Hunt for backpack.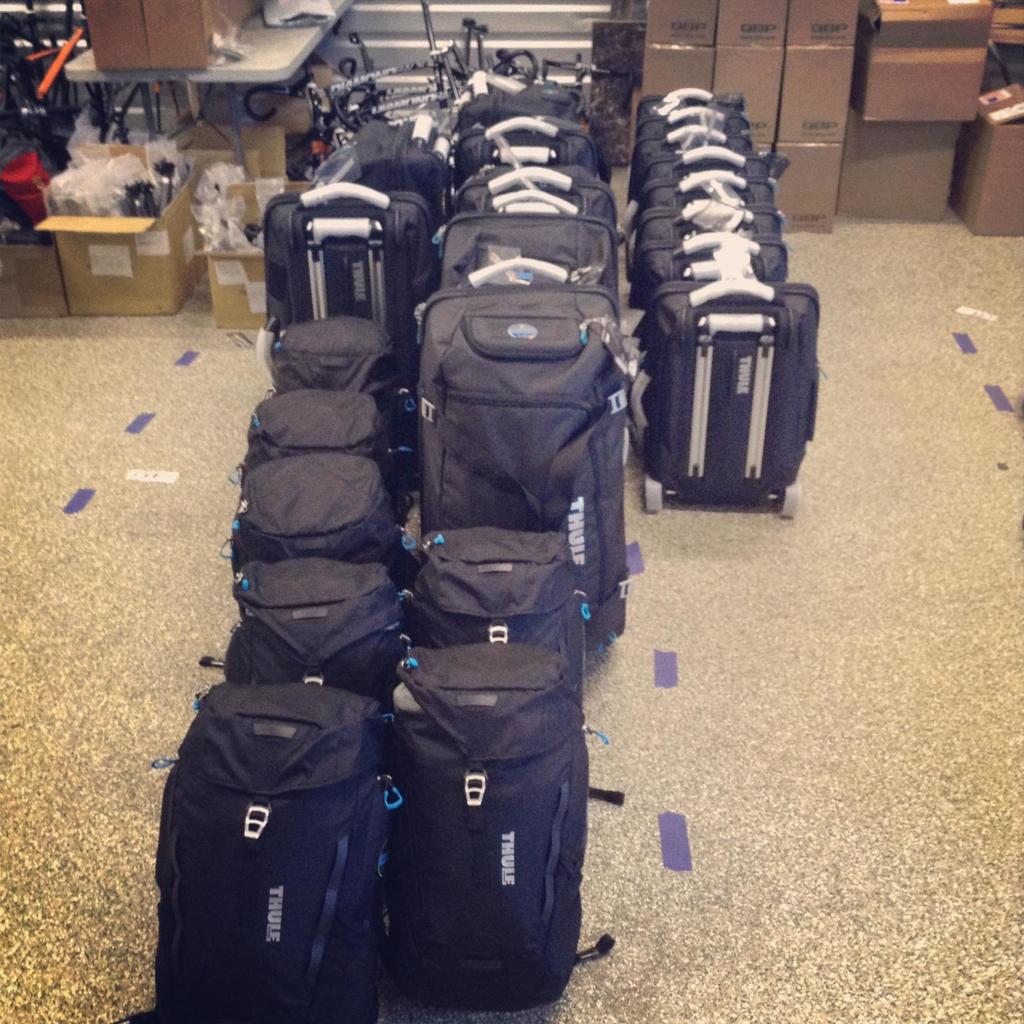
Hunted down at Rect(632, 83, 732, 122).
